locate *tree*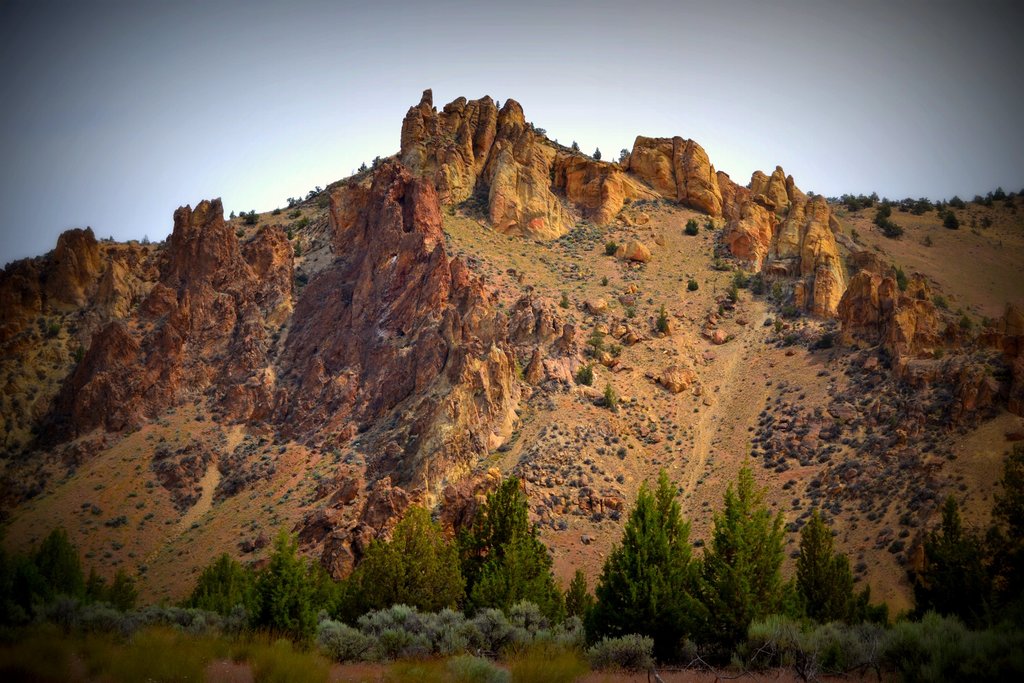
<region>602, 386, 619, 414</region>
